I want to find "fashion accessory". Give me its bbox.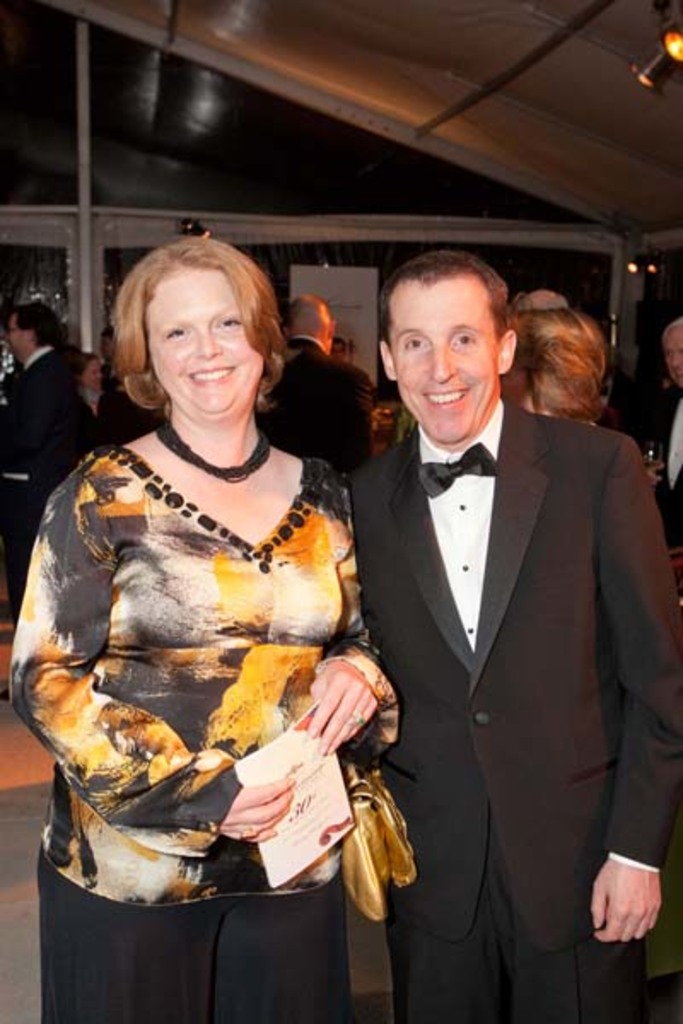
(154,418,277,486).
